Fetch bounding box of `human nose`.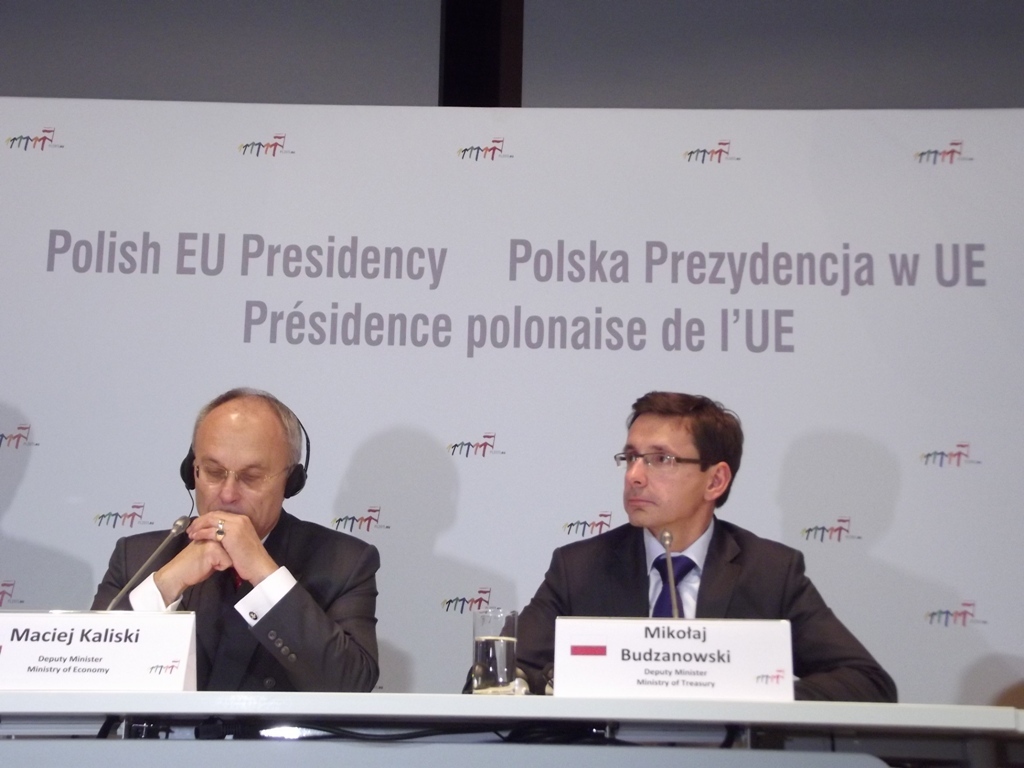
Bbox: crop(218, 474, 240, 500).
